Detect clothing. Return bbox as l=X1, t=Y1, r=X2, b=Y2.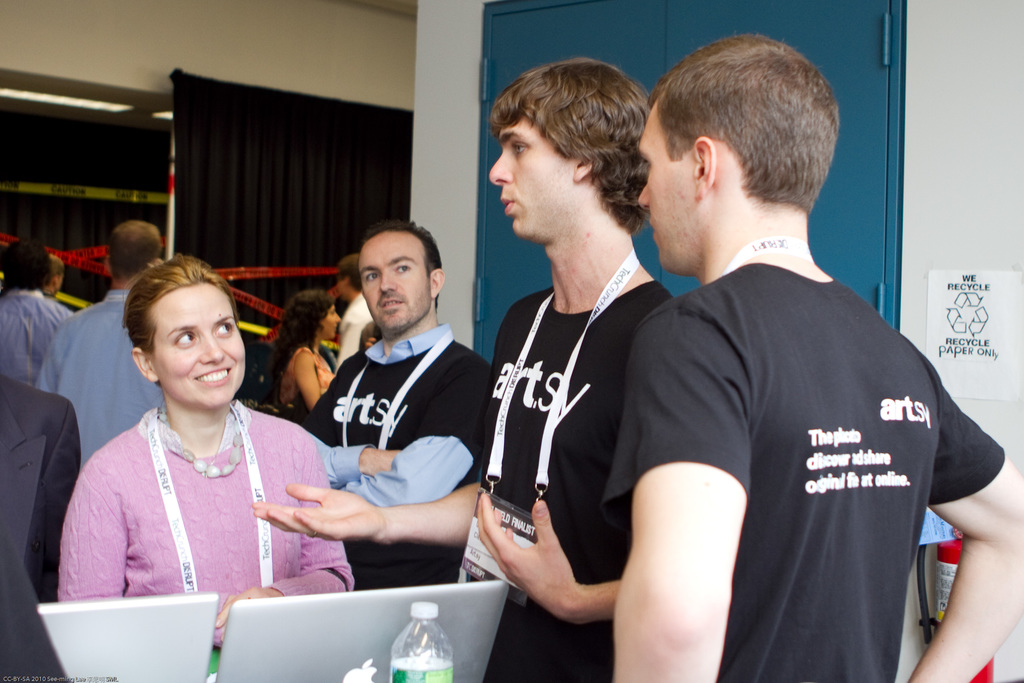
l=56, t=399, r=357, b=655.
